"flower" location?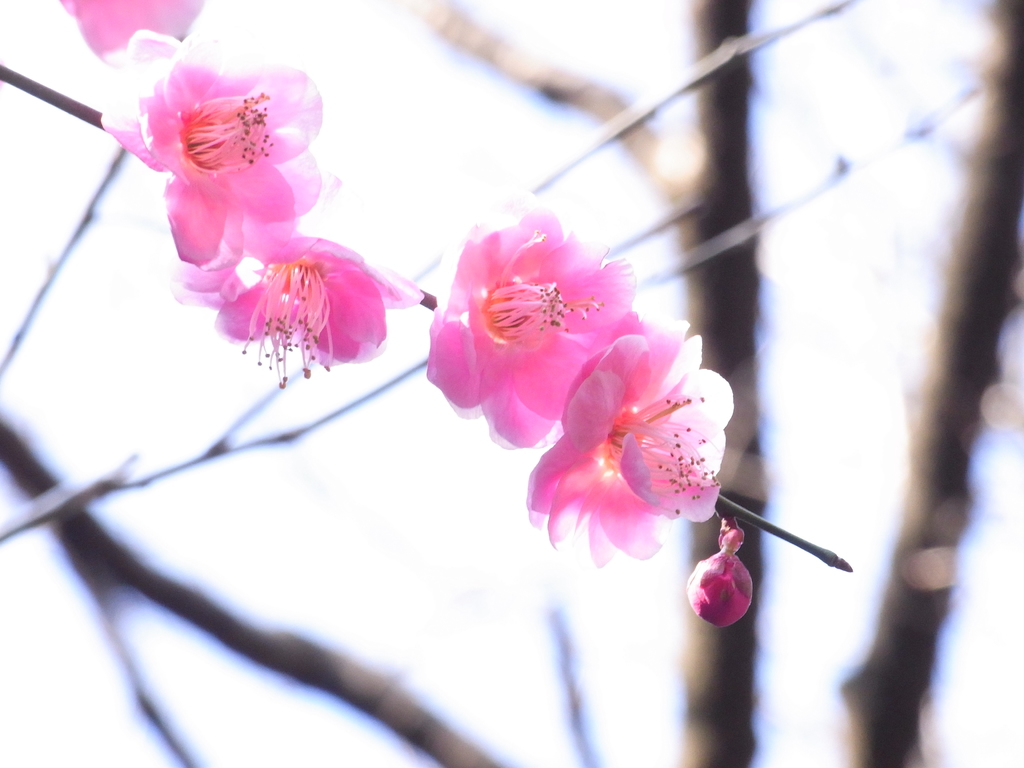
169 232 423 390
